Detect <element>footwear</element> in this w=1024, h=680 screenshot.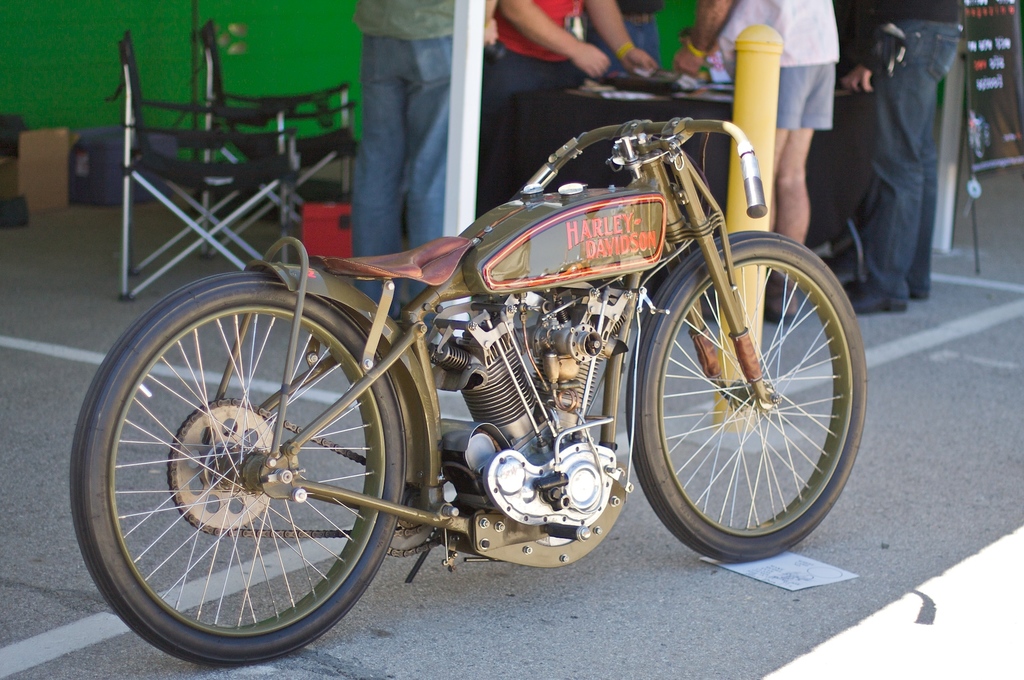
Detection: bbox(843, 278, 908, 313).
